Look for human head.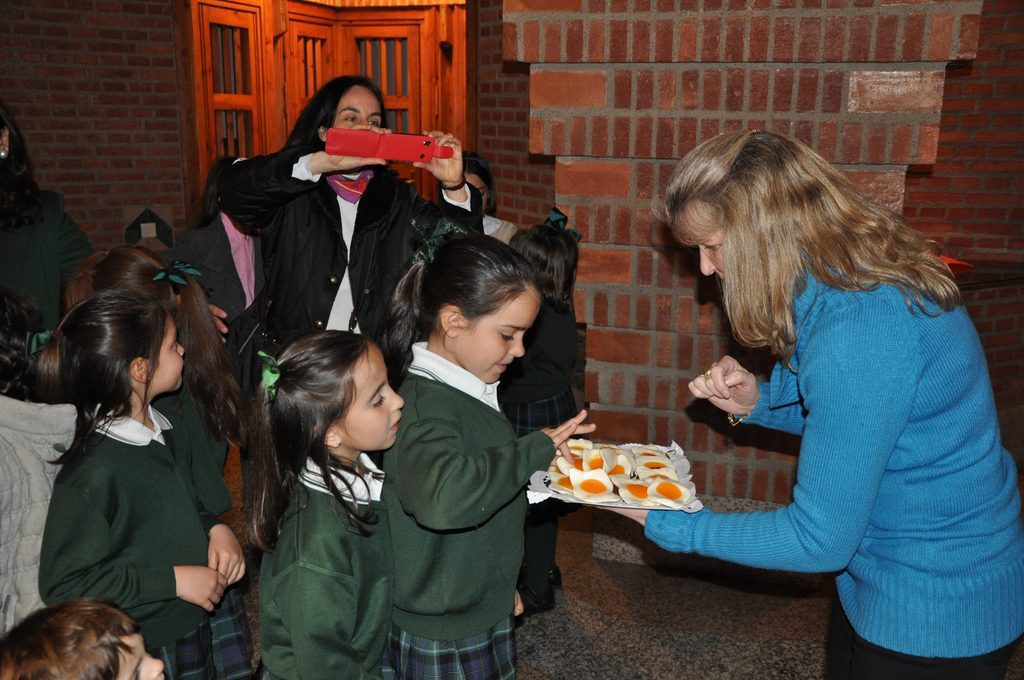
Found: (left=58, top=290, right=193, bottom=395).
